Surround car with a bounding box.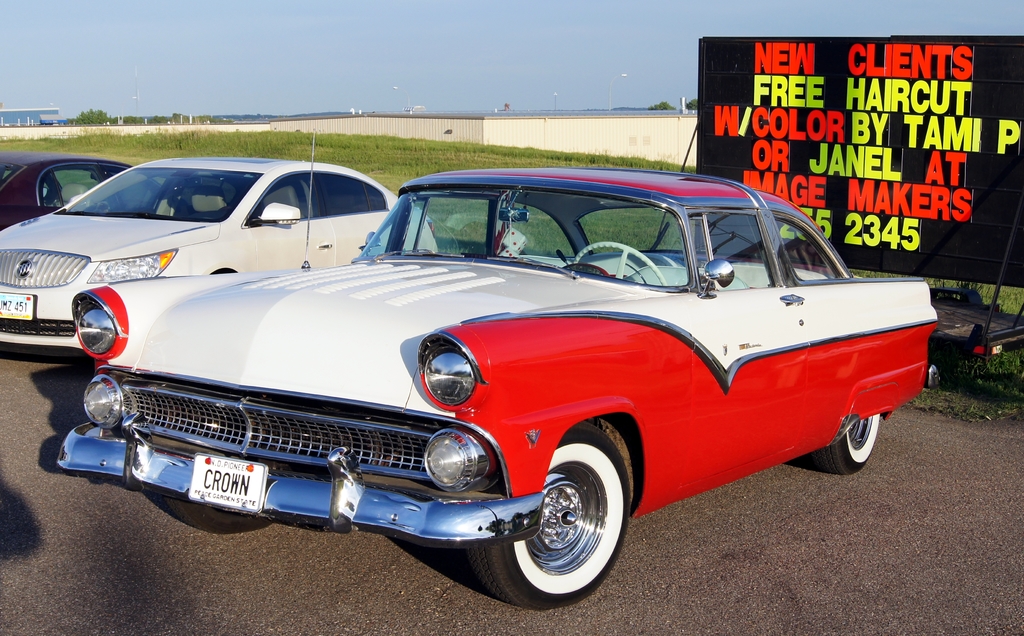
bbox(0, 148, 440, 352).
